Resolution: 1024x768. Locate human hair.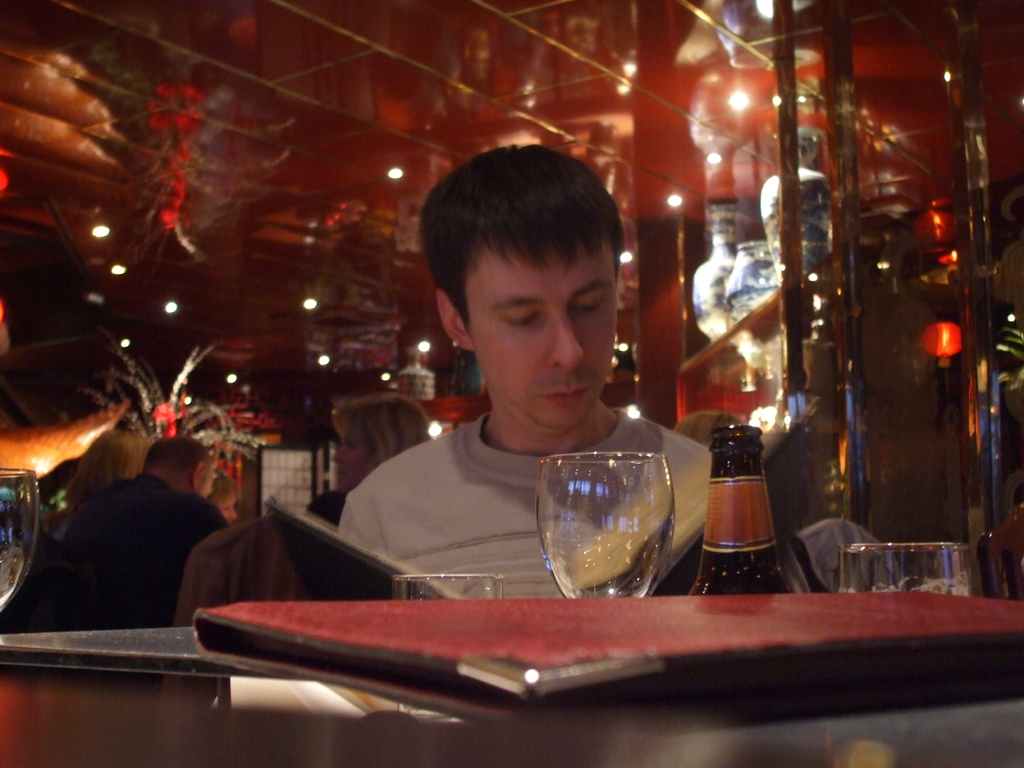
[205,476,242,508].
